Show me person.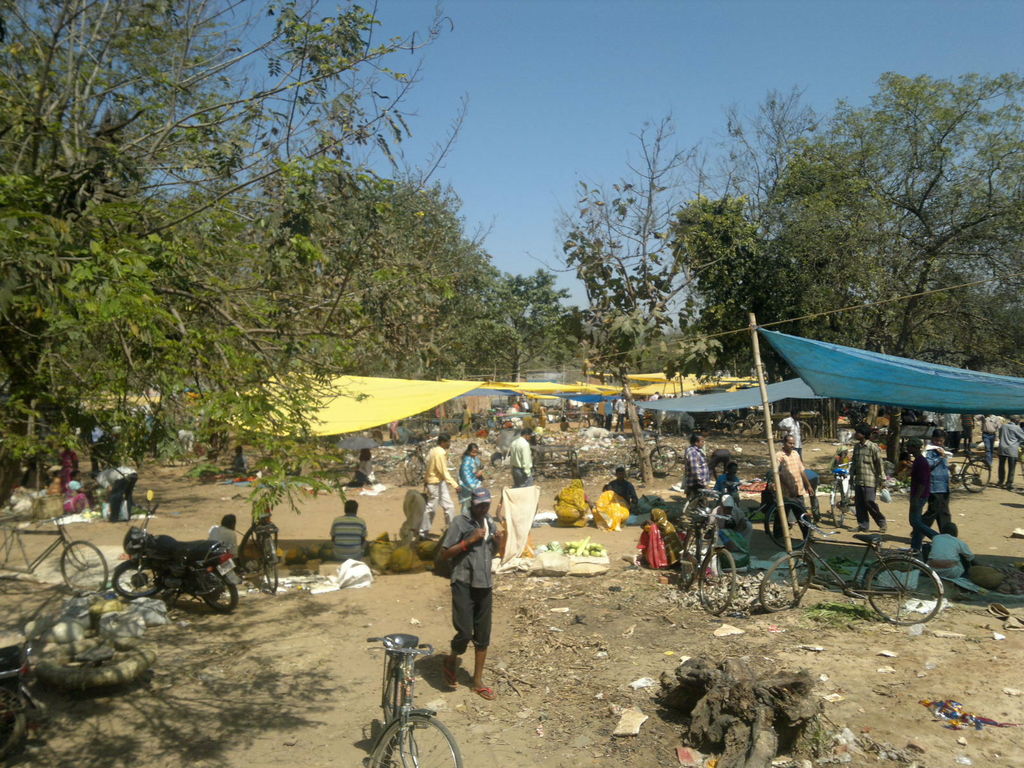
person is here: box=[604, 467, 637, 511].
